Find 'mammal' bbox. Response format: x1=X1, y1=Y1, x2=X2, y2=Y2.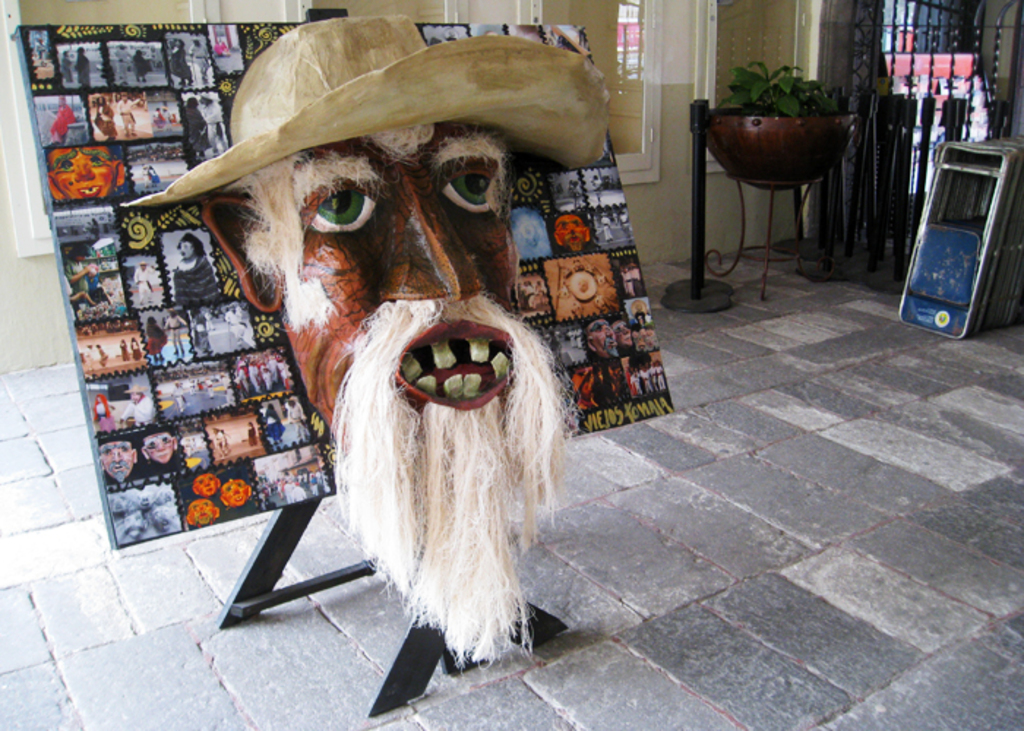
x1=120, y1=389, x2=154, y2=427.
